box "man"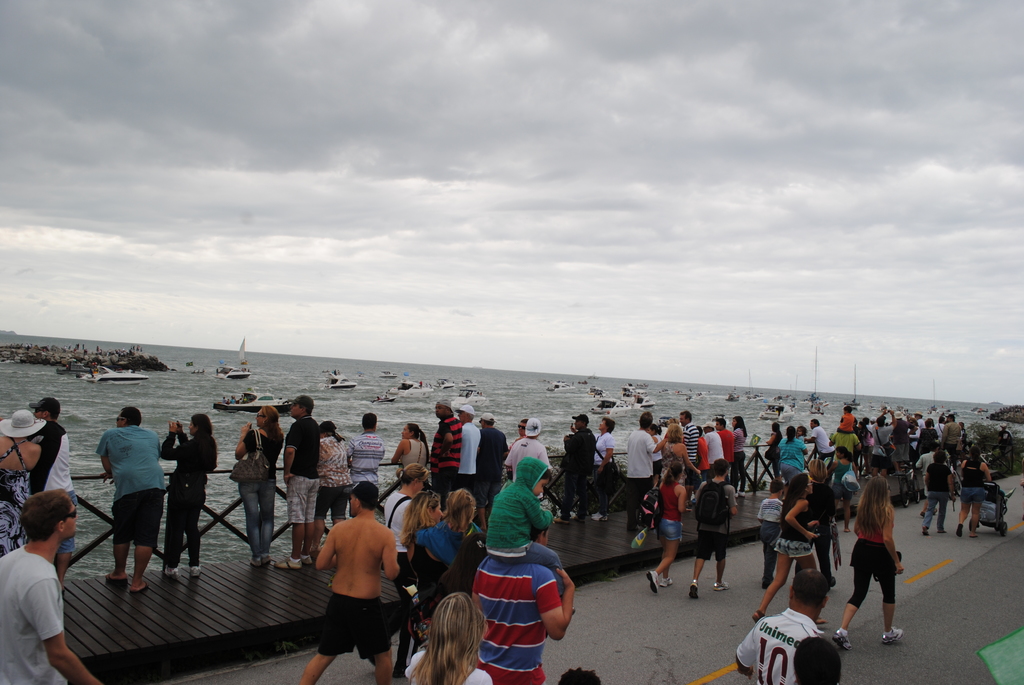
<region>472, 516, 575, 684</region>
